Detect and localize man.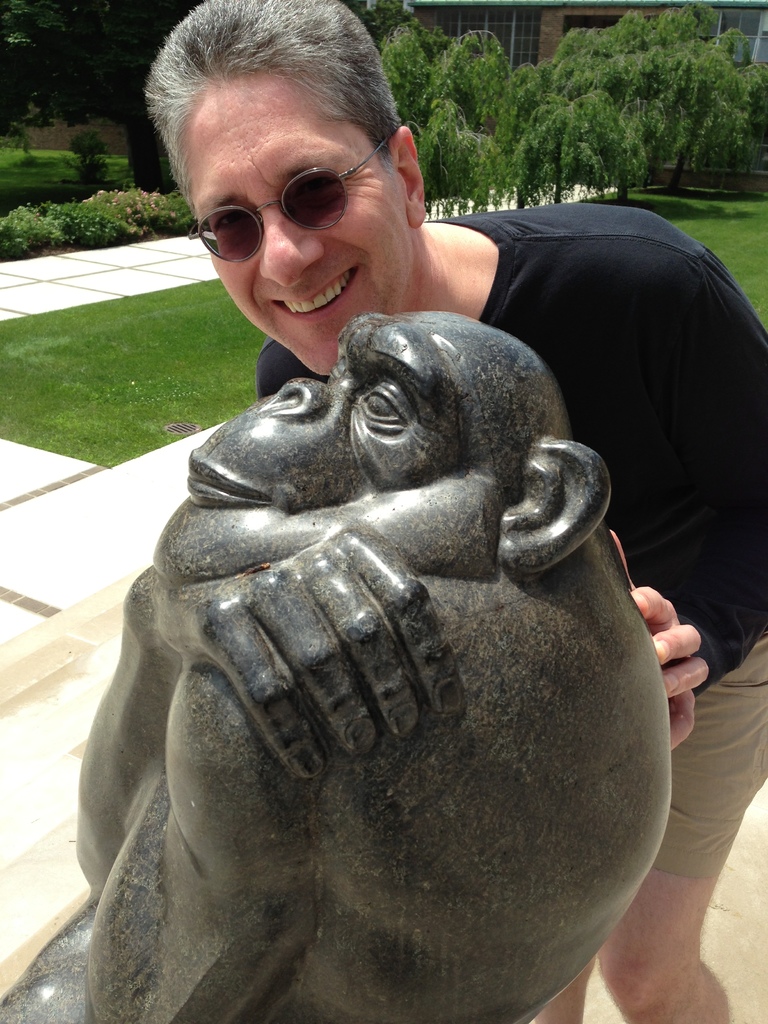
Localized at locate(132, 0, 767, 1023).
